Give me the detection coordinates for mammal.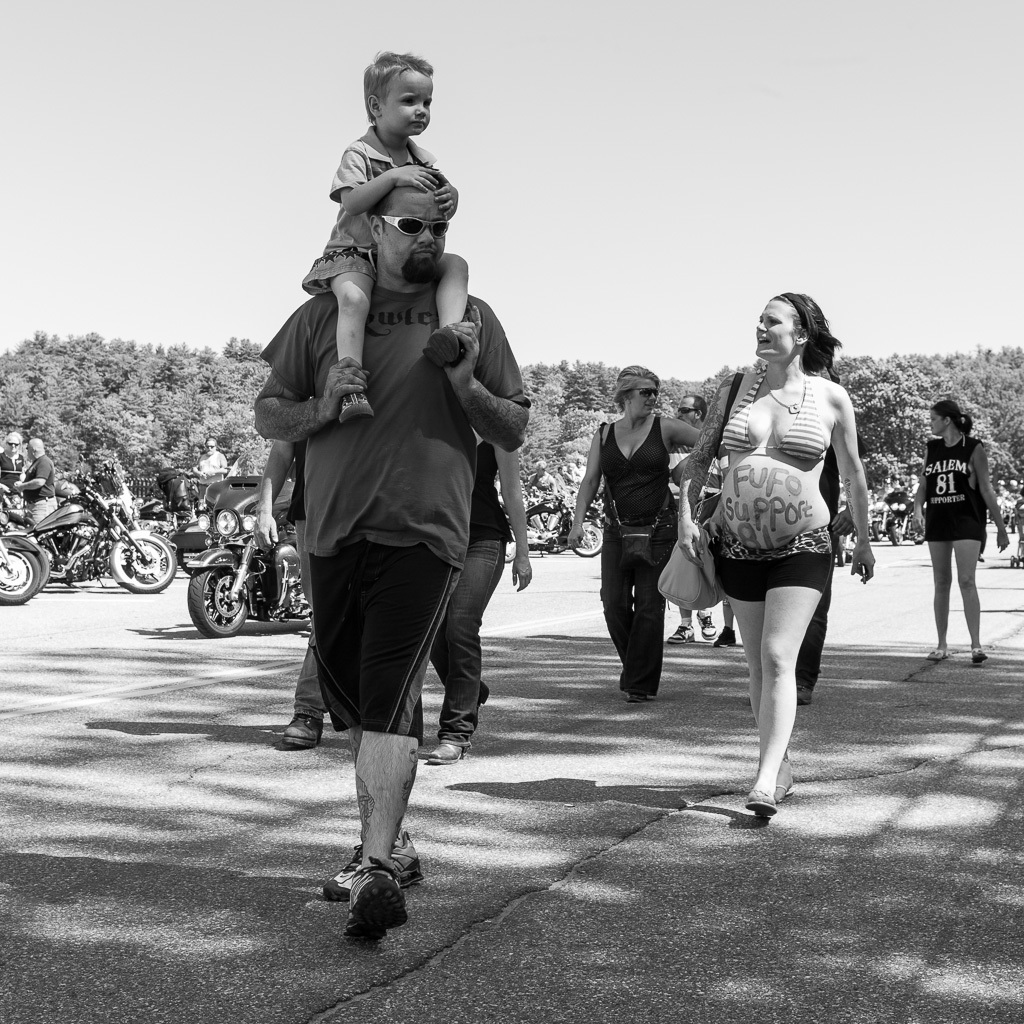
529,458,557,549.
